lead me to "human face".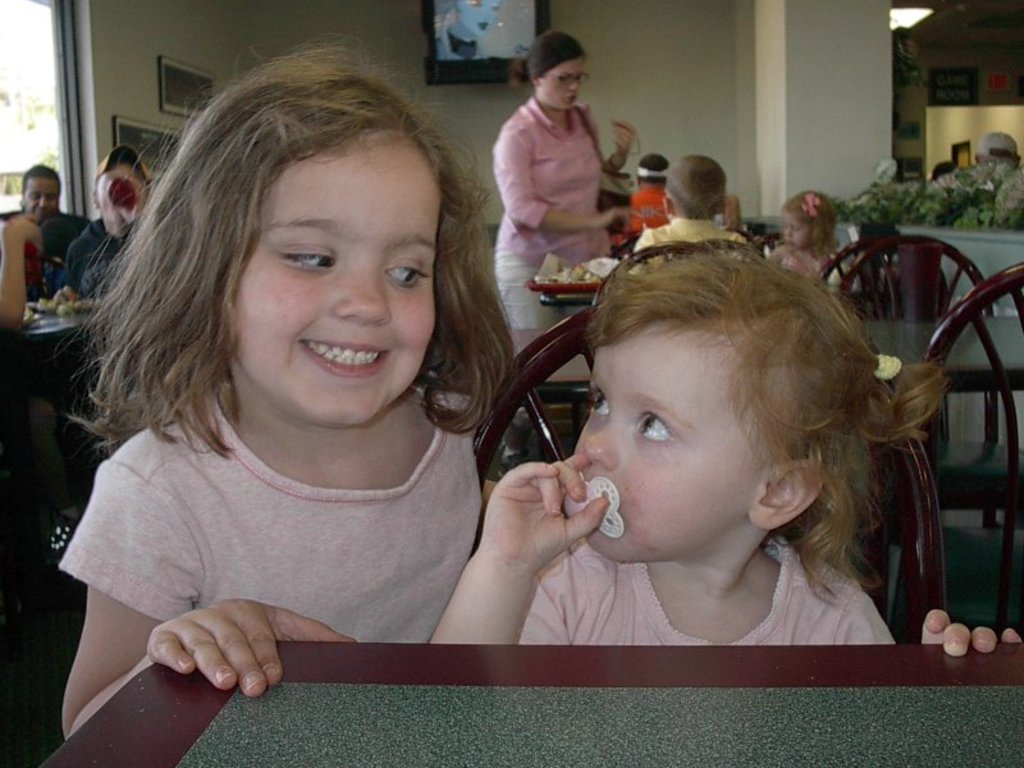
Lead to (left=568, top=321, right=754, bottom=561).
